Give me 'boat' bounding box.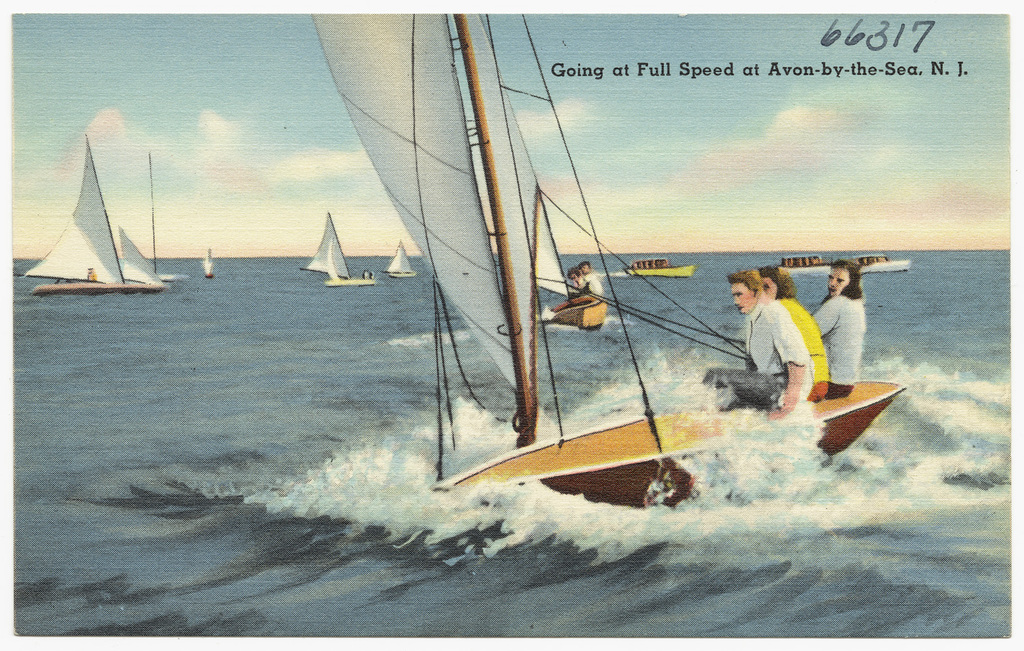
<box>517,174,613,343</box>.
